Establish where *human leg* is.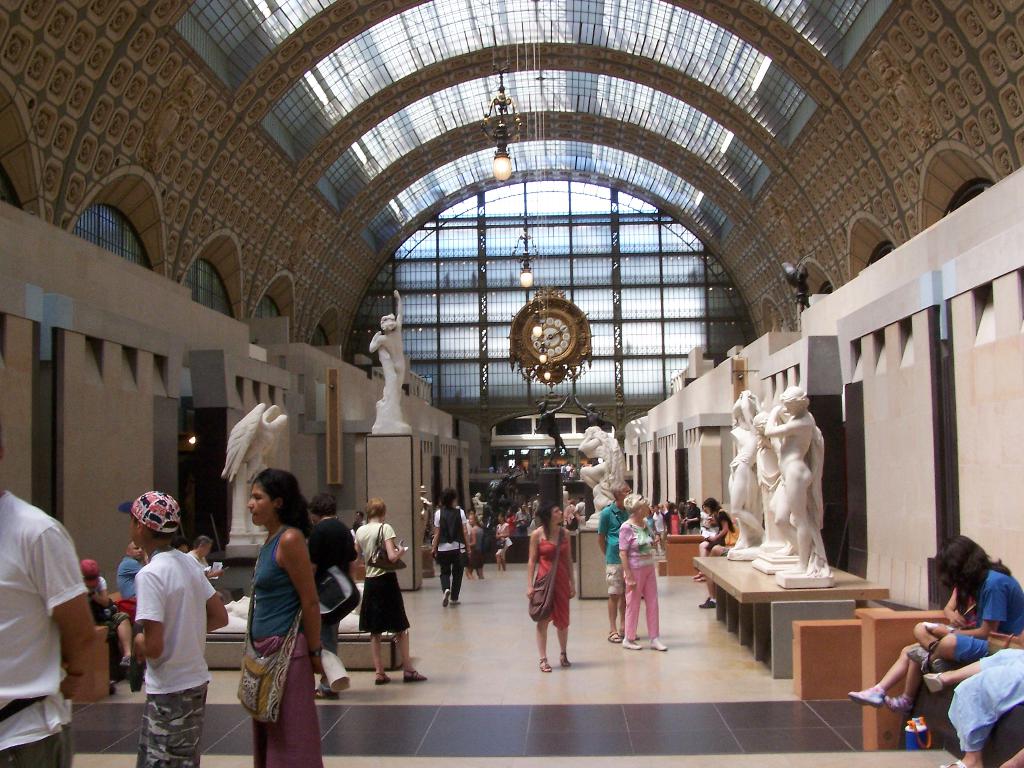
Established at pyautogui.locateOnScreen(397, 634, 426, 682).
